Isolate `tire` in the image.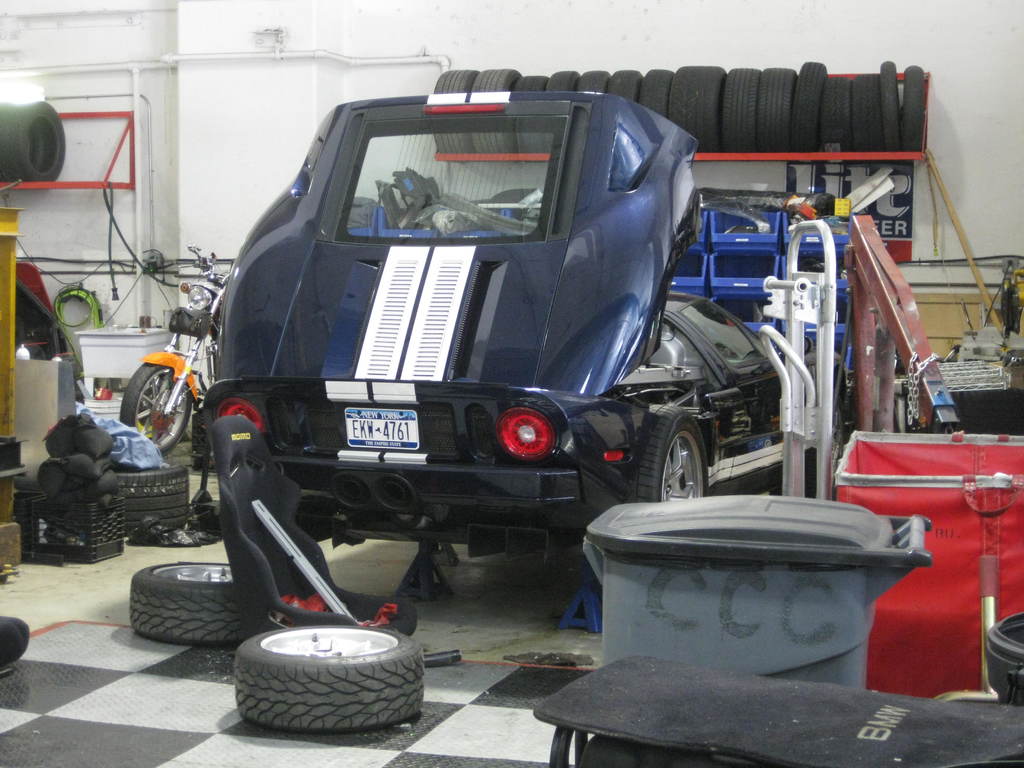
Isolated region: 627,405,709,506.
